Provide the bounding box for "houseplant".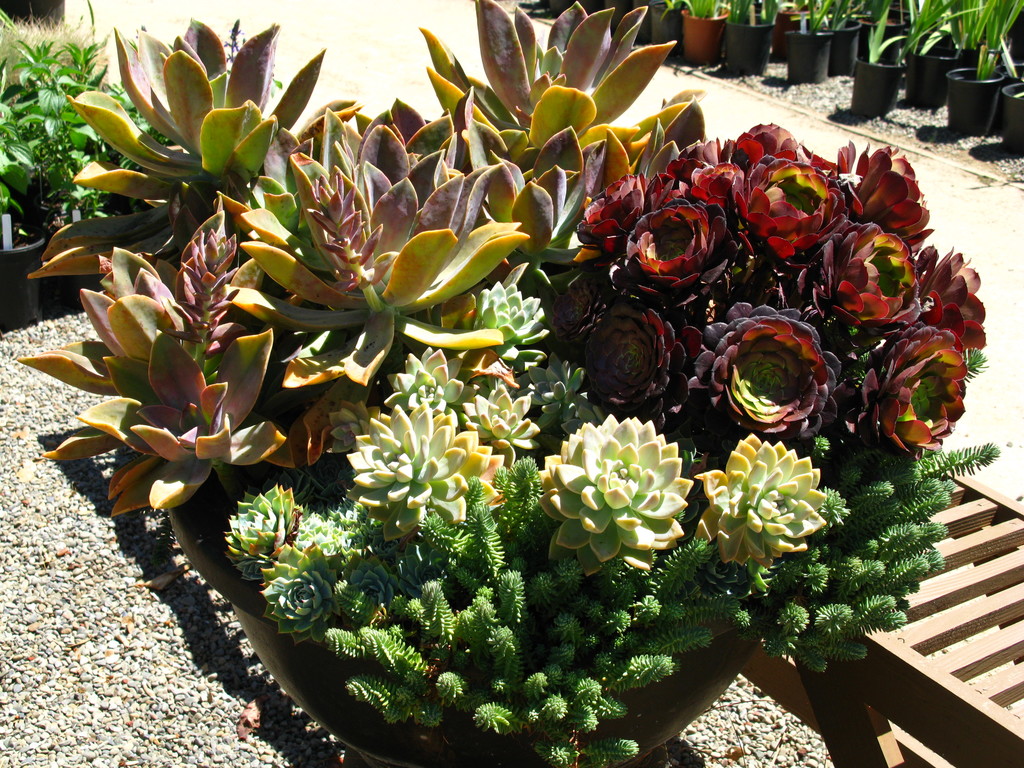
rect(776, 0, 847, 84).
